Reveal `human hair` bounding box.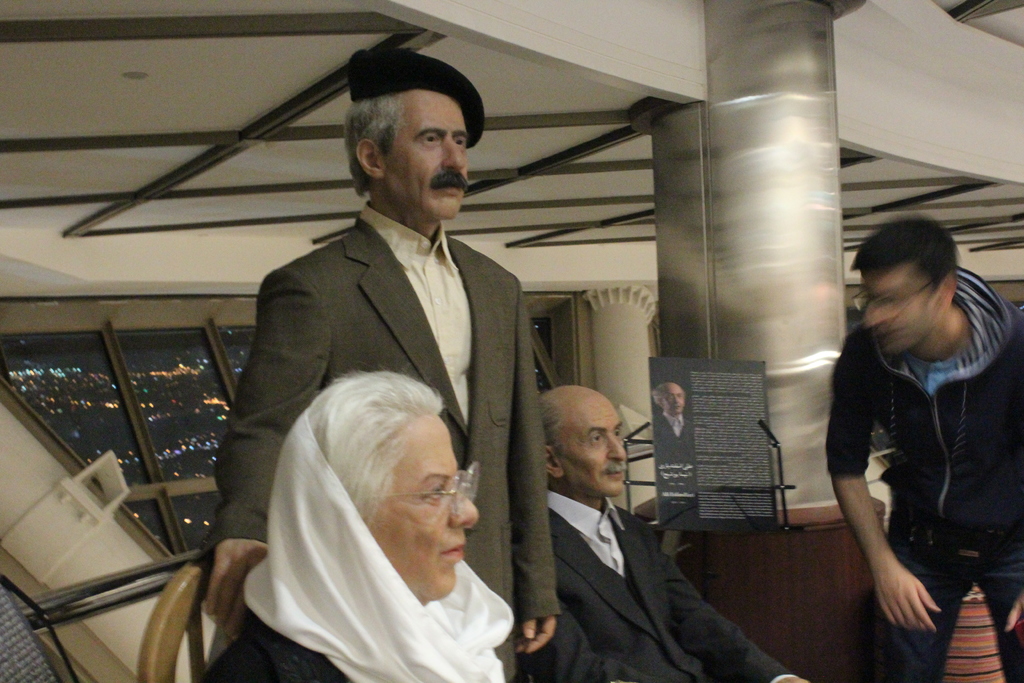
Revealed: 307, 365, 445, 526.
